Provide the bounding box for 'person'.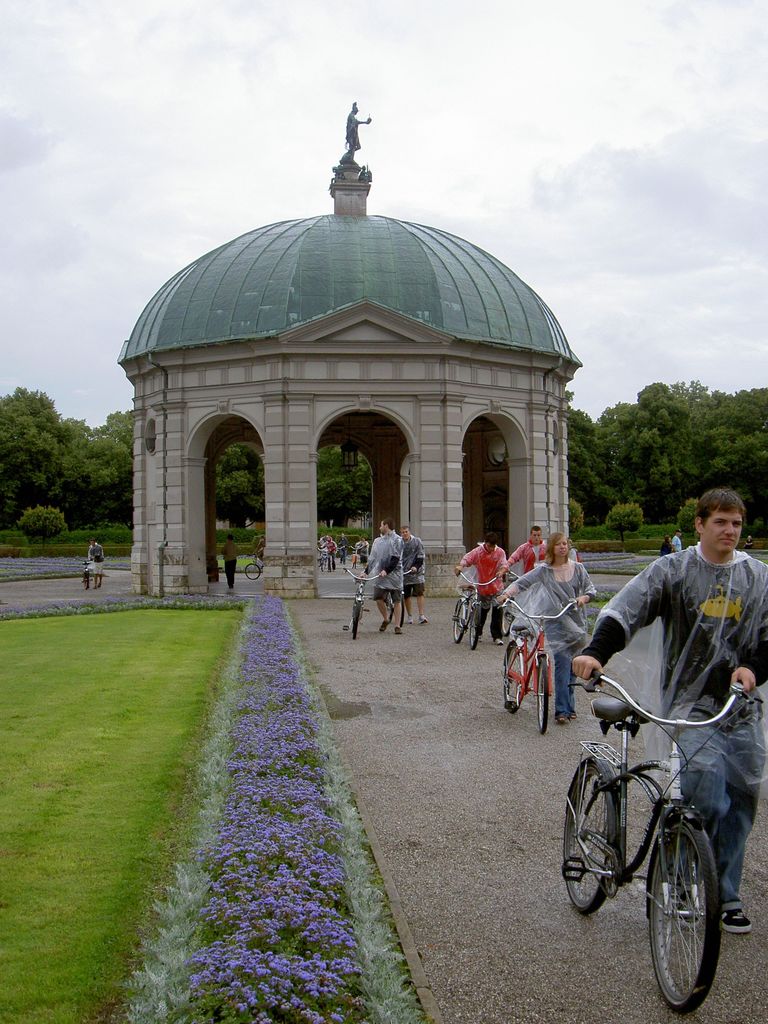
345, 100, 371, 161.
